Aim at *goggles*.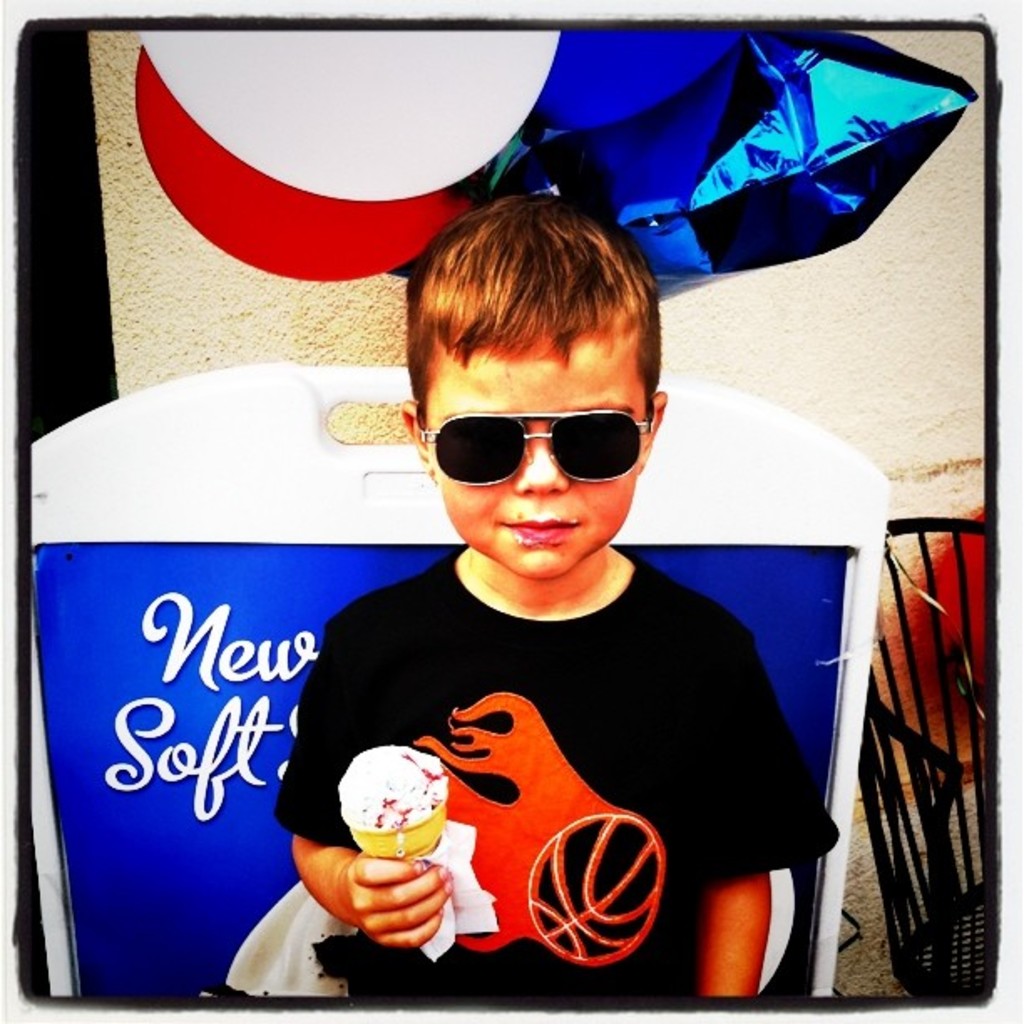
Aimed at pyautogui.locateOnScreen(413, 413, 661, 479).
